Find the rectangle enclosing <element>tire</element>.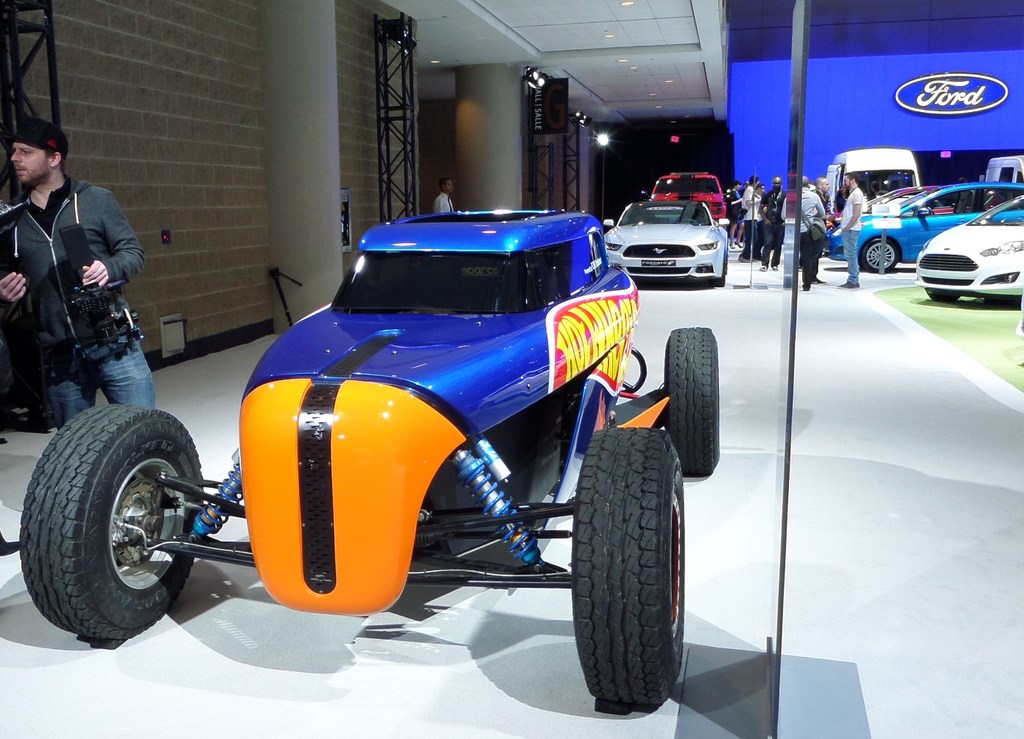
928:295:961:305.
